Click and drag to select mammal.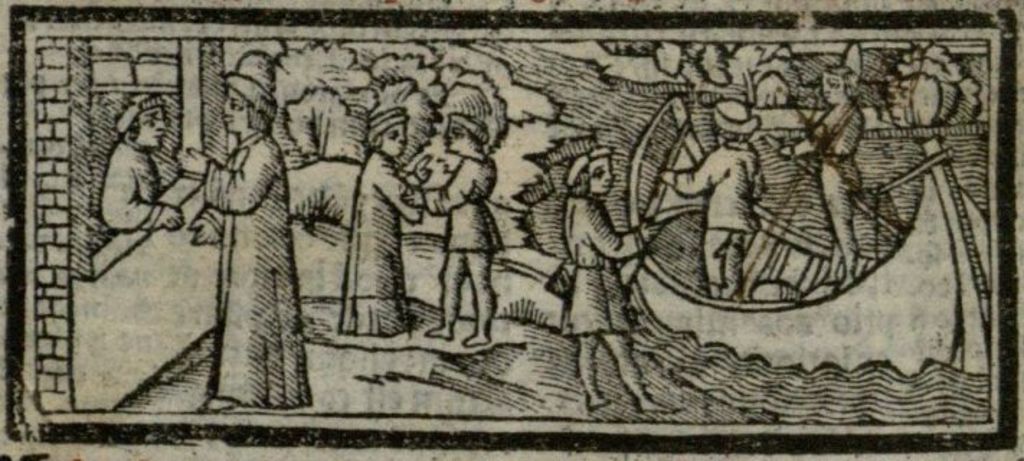
Selection: select_region(96, 89, 179, 235).
